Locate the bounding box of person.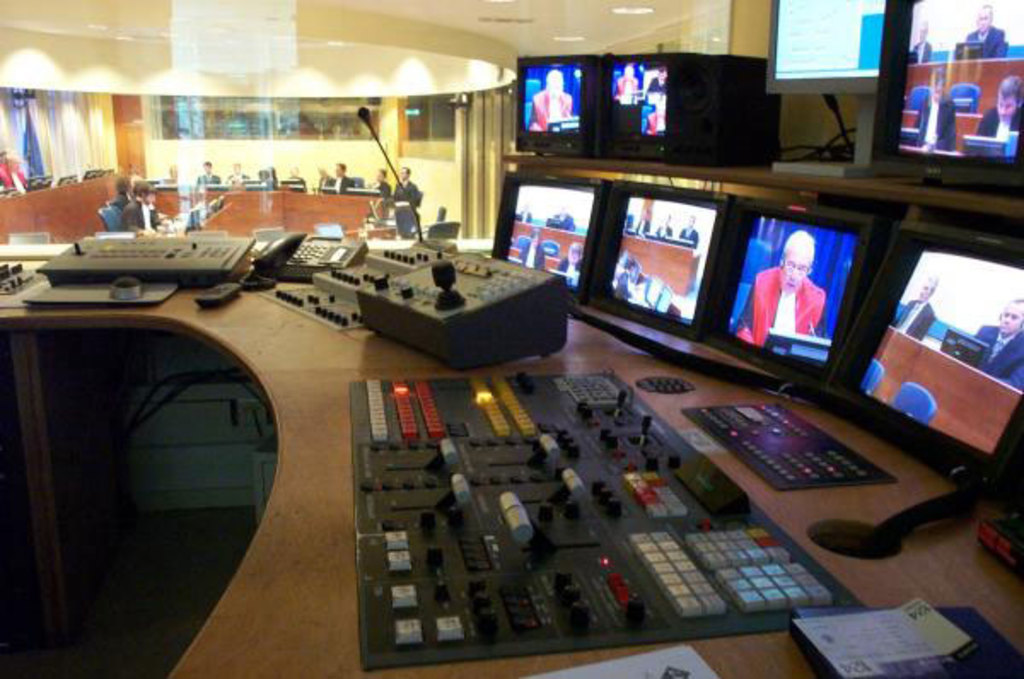
Bounding box: <box>548,234,584,287</box>.
